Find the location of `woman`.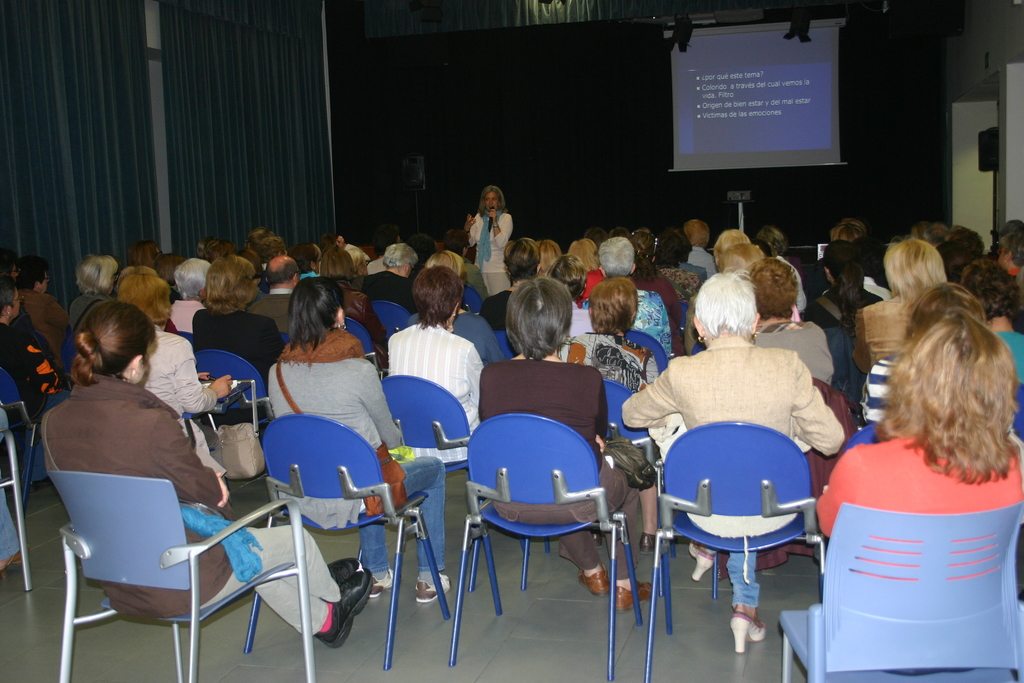
Location: x1=744 y1=256 x2=833 y2=393.
